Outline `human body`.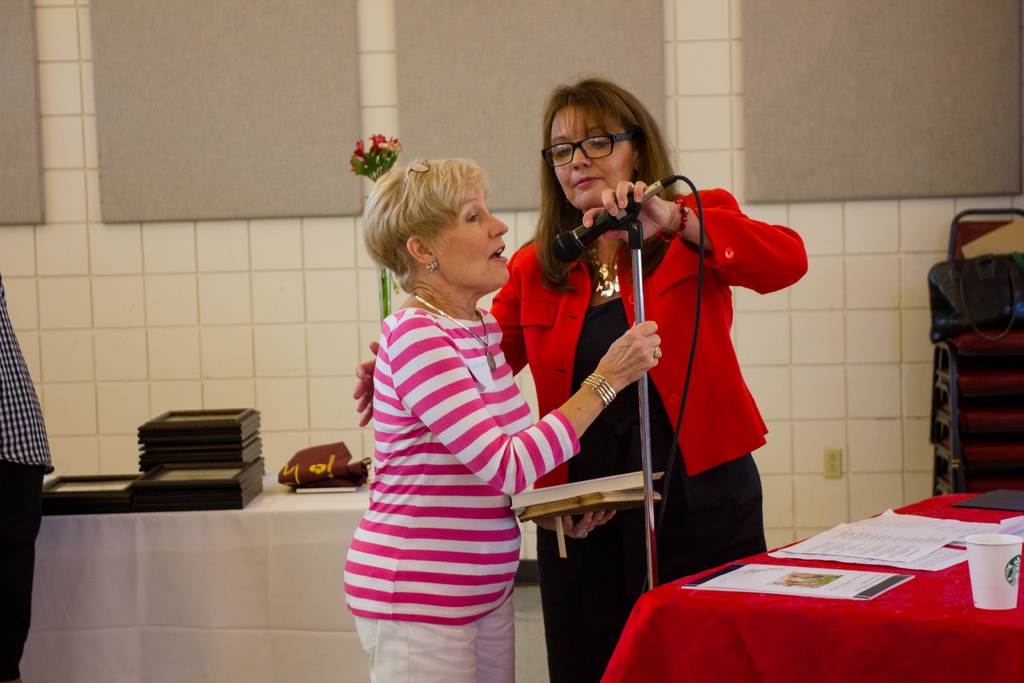
Outline: l=354, t=74, r=804, b=682.
